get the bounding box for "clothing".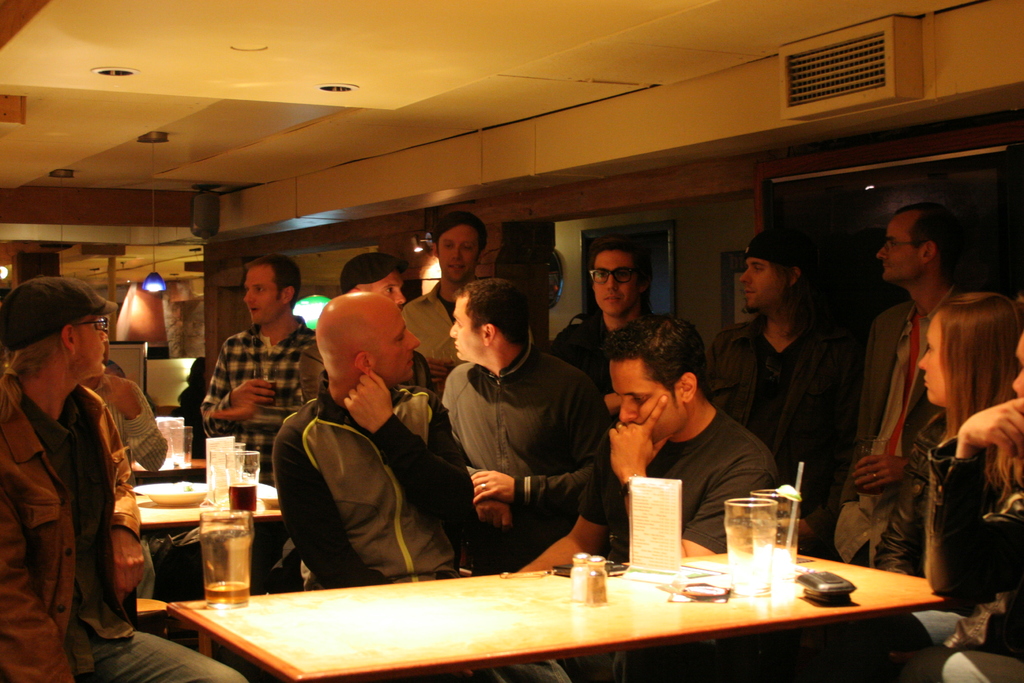
bbox=(269, 383, 572, 682).
